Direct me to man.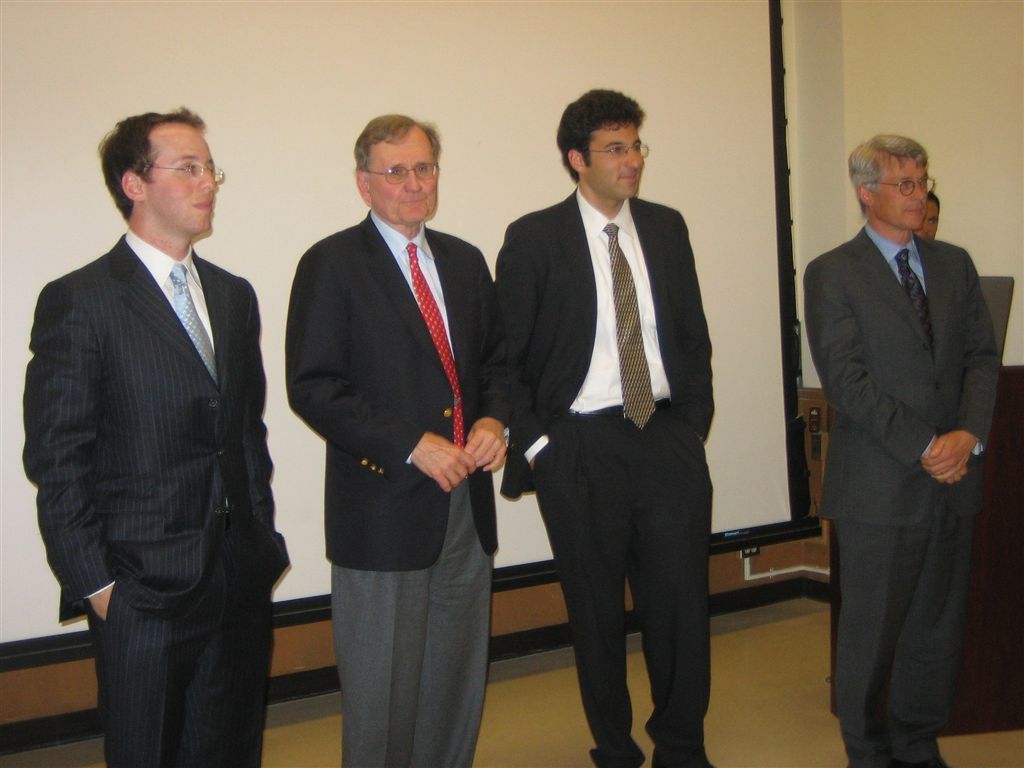
Direction: [x1=270, y1=121, x2=506, y2=732].
